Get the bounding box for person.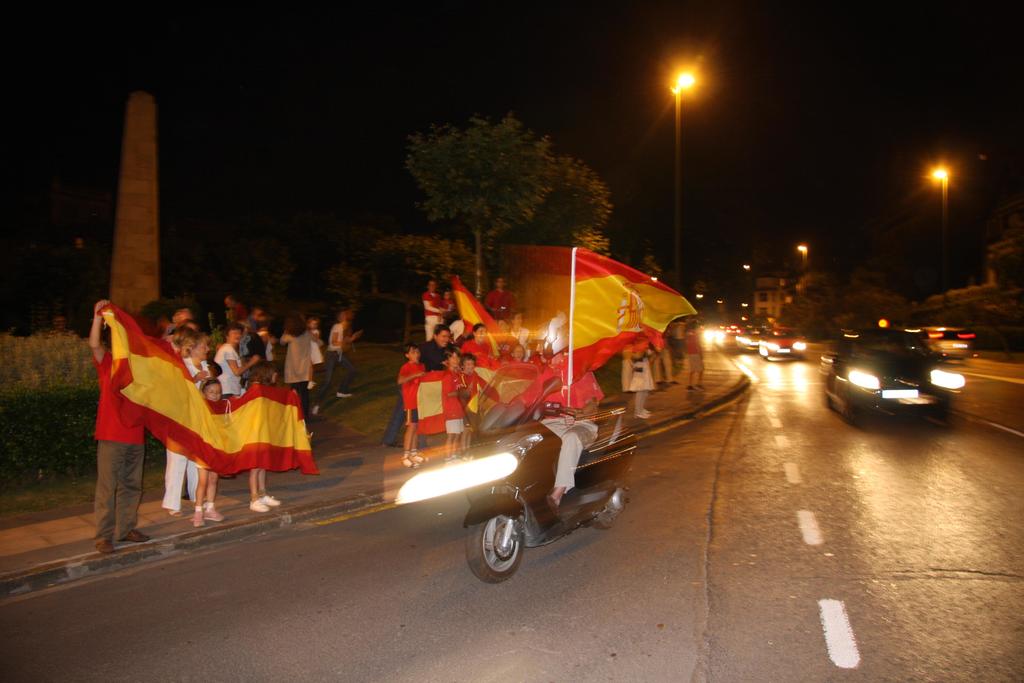
detection(328, 314, 365, 397).
